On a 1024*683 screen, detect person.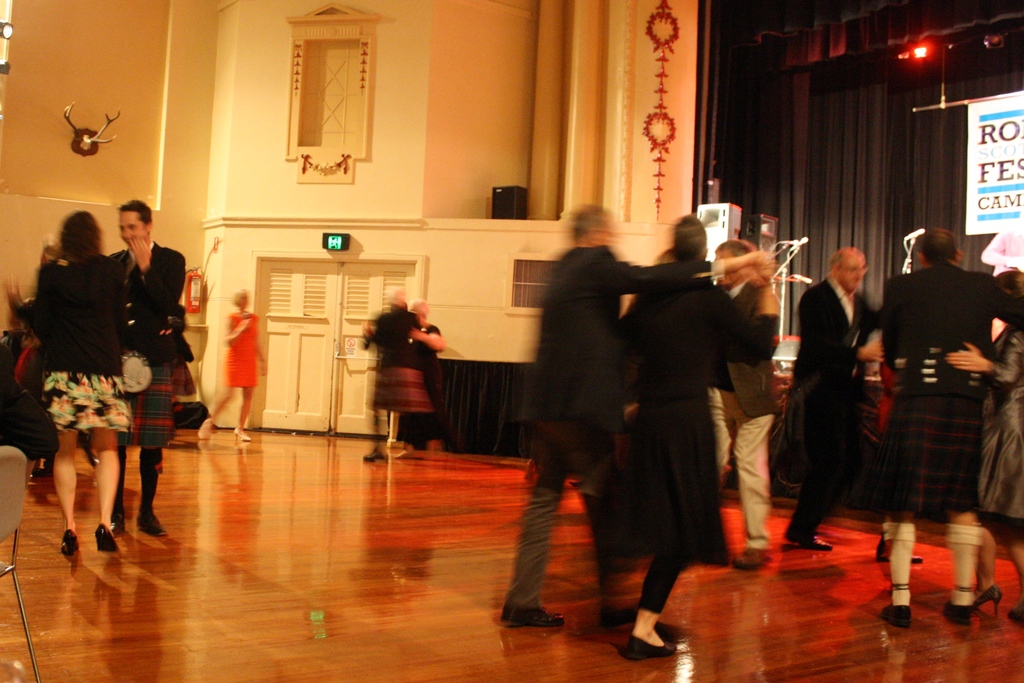
{"left": 595, "top": 211, "right": 776, "bottom": 663}.
